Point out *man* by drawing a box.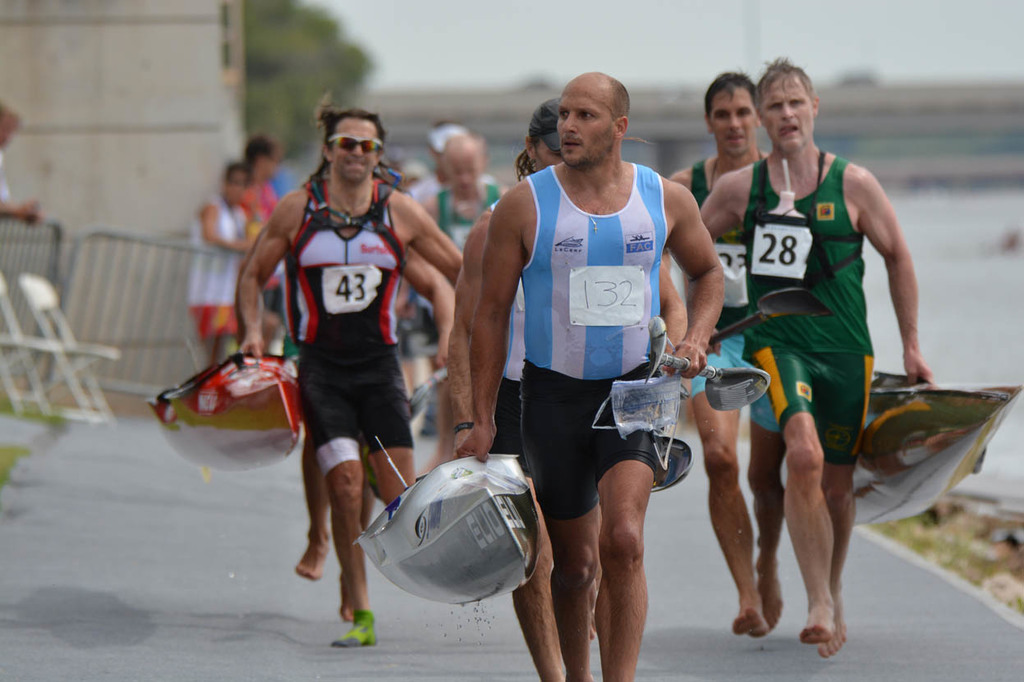
{"x1": 703, "y1": 53, "x2": 929, "y2": 657}.
